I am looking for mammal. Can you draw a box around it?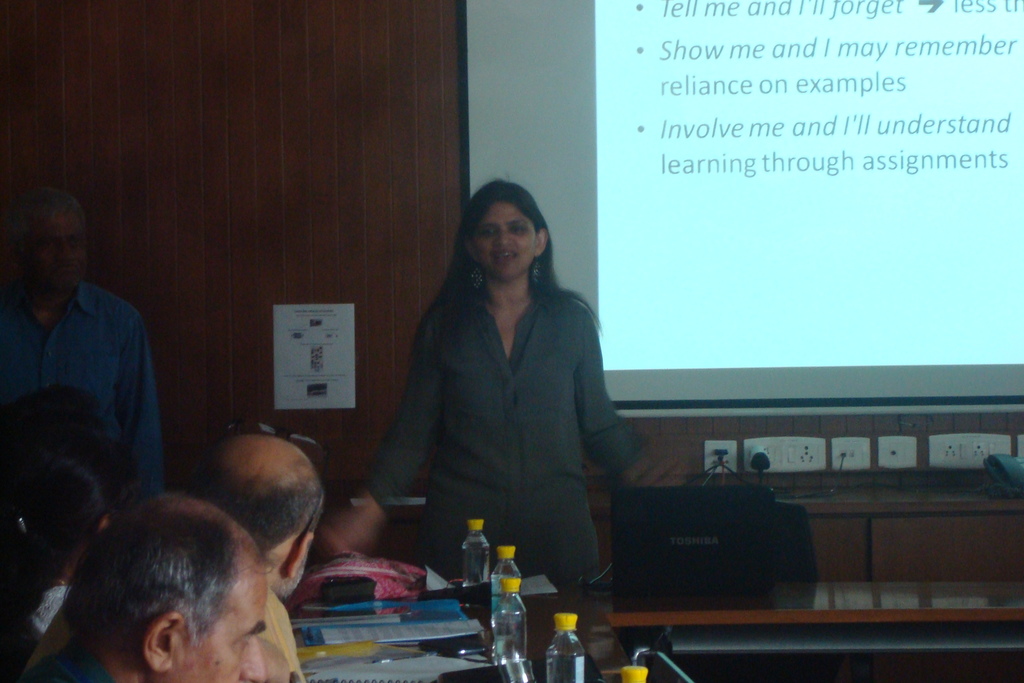
Sure, the bounding box is pyautogui.locateOnScreen(339, 156, 617, 647).
